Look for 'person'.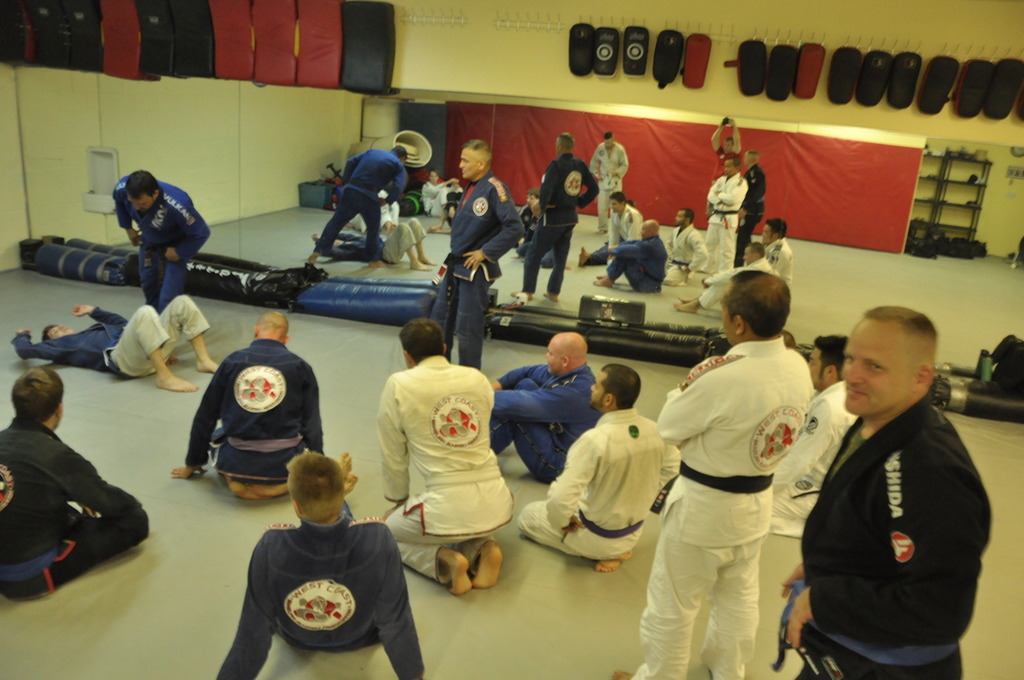
Found: bbox=[599, 220, 666, 298].
